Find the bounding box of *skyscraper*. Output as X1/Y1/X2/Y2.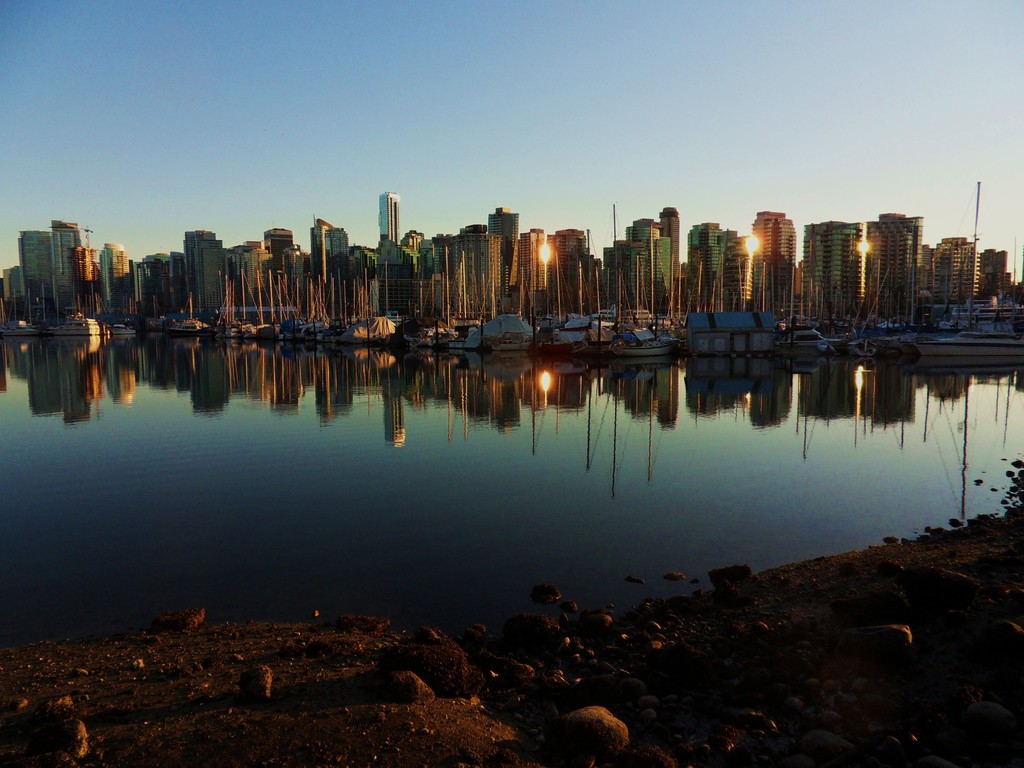
491/209/516/291.
